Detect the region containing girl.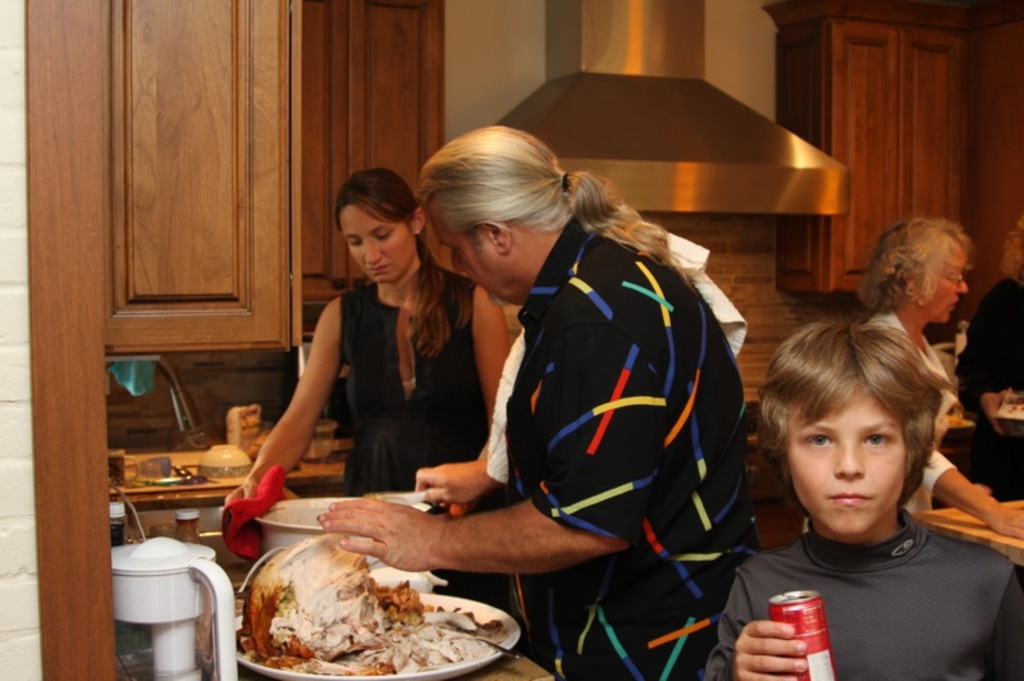
crop(216, 164, 509, 611).
